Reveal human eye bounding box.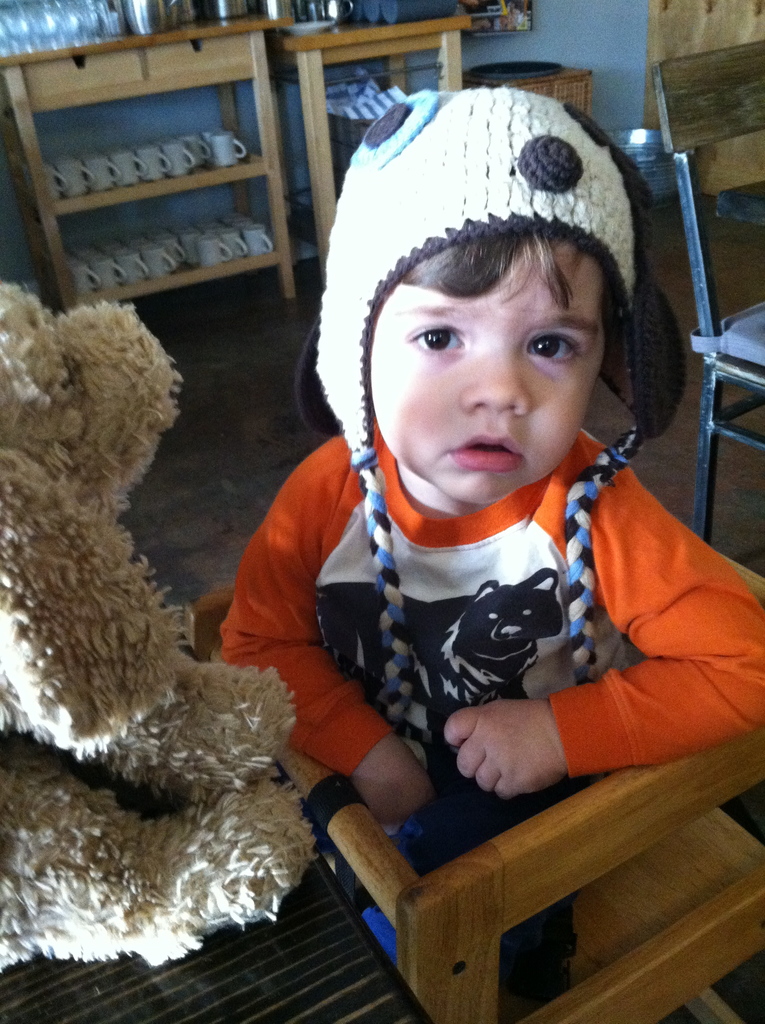
Revealed: crop(520, 328, 591, 371).
